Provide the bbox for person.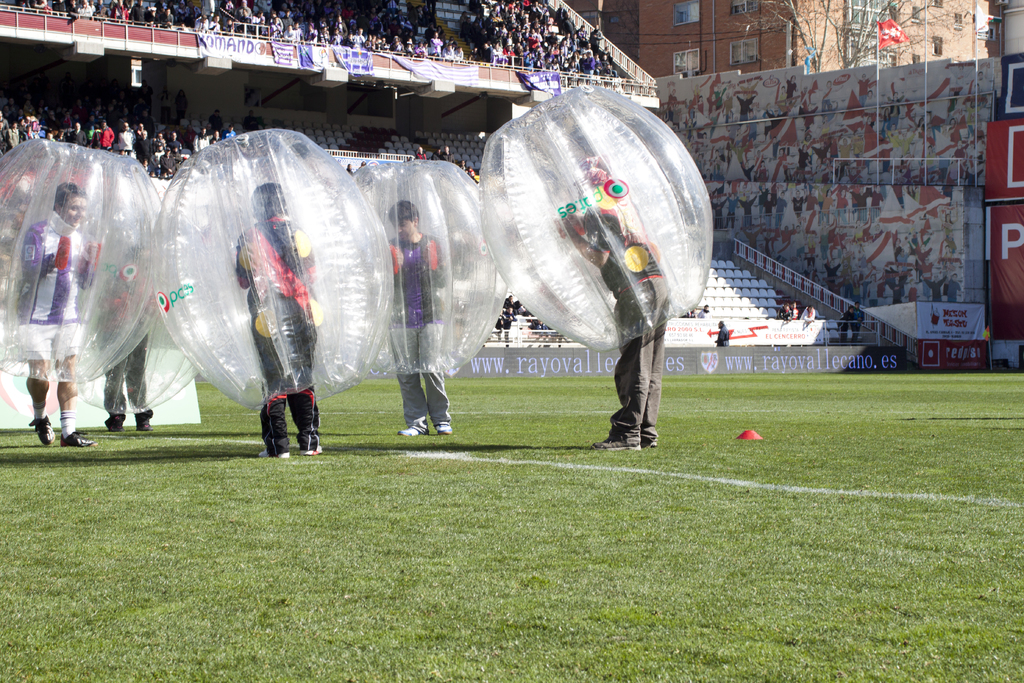
select_region(897, 245, 908, 263).
